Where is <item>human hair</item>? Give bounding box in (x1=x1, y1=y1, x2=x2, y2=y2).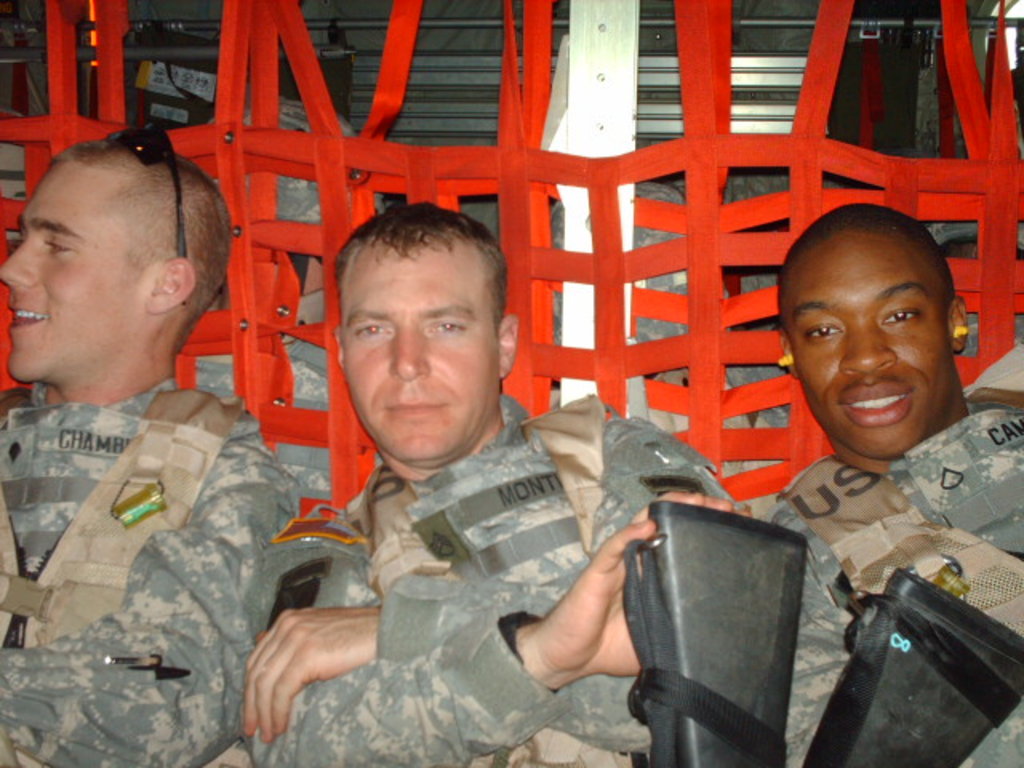
(x1=331, y1=194, x2=506, y2=322).
